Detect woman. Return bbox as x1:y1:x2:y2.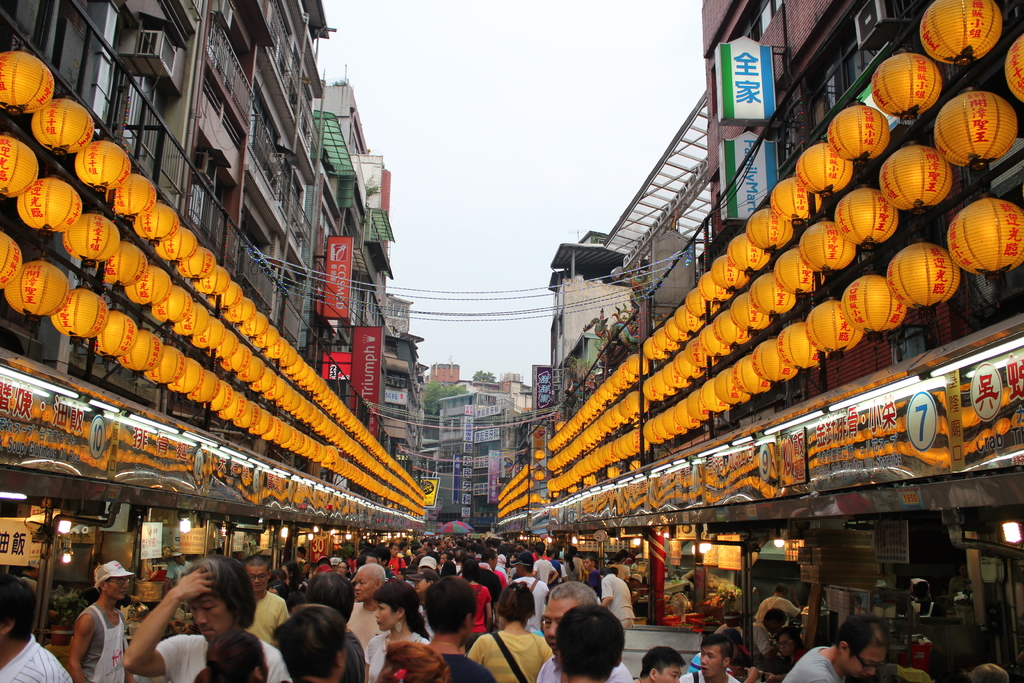
561:549:584:580.
